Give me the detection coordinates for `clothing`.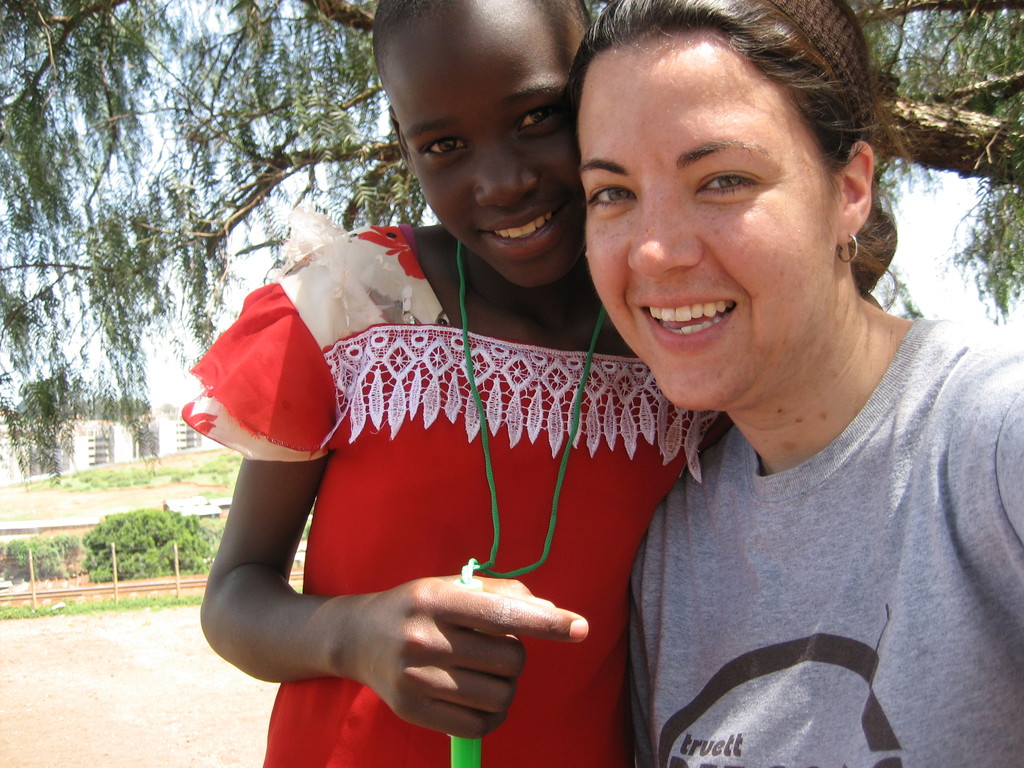
180/227/713/767.
